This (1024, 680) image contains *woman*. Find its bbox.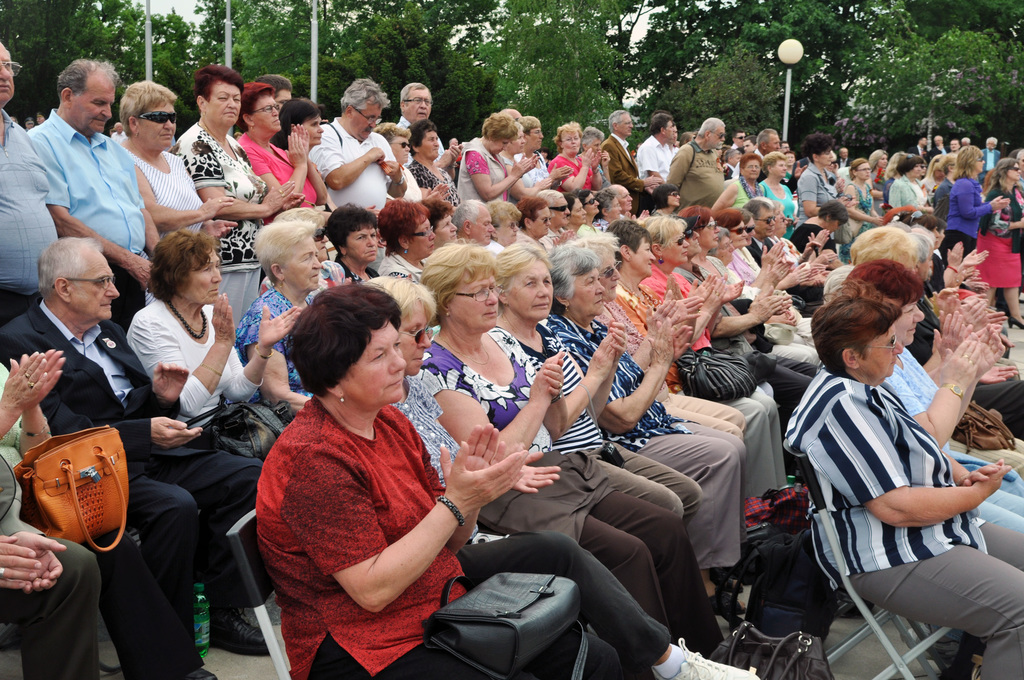
crop(575, 188, 605, 239).
